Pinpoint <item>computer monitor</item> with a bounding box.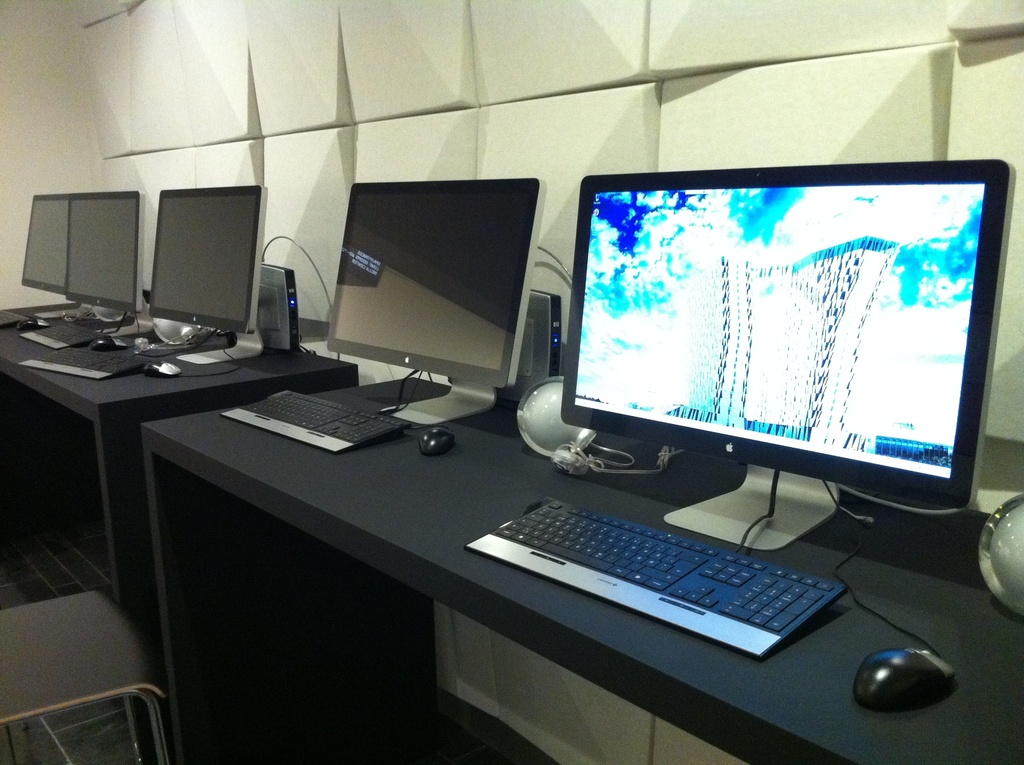
x1=150, y1=182, x2=262, y2=325.
